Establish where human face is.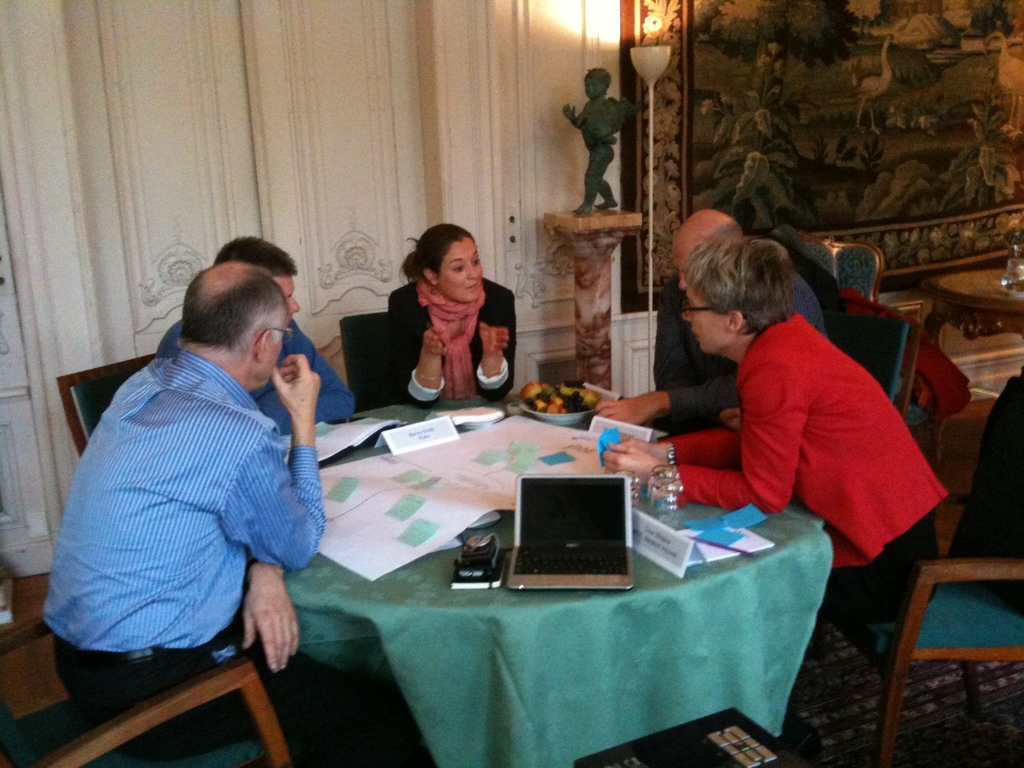
Established at [x1=671, y1=246, x2=687, y2=289].
